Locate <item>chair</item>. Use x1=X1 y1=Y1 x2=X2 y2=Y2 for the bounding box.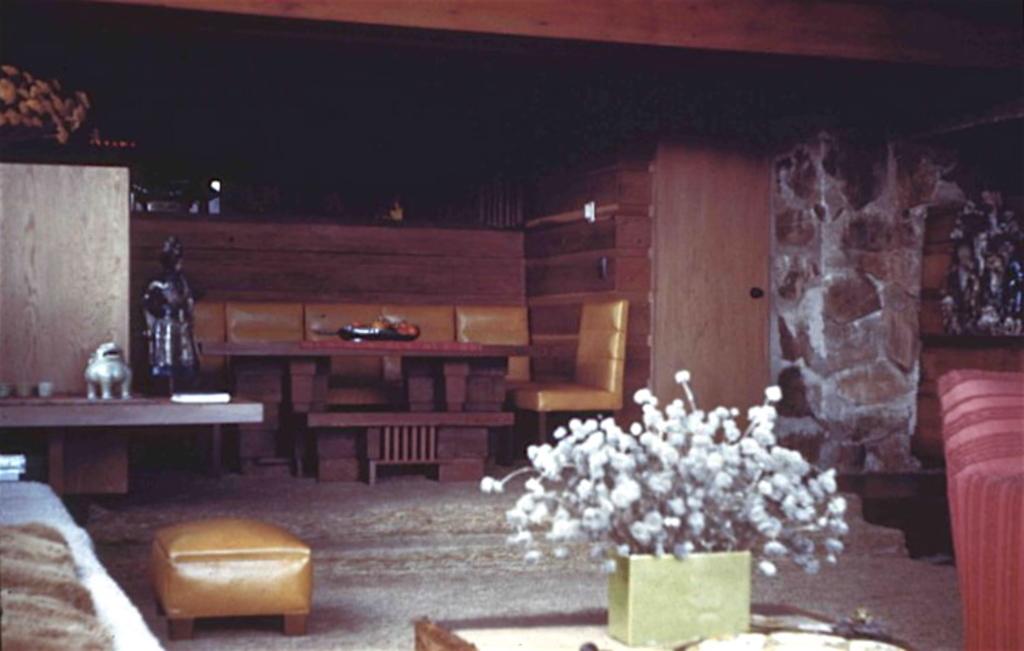
x1=518 y1=298 x2=631 y2=444.
